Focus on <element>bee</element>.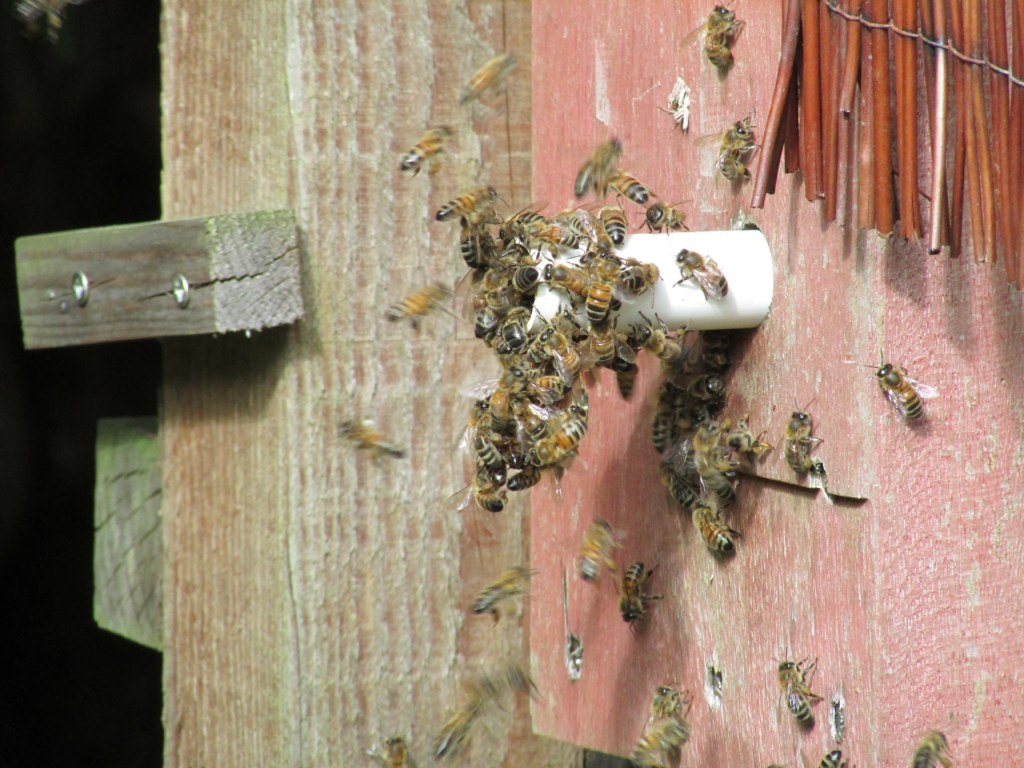
Focused at BBox(553, 208, 590, 231).
